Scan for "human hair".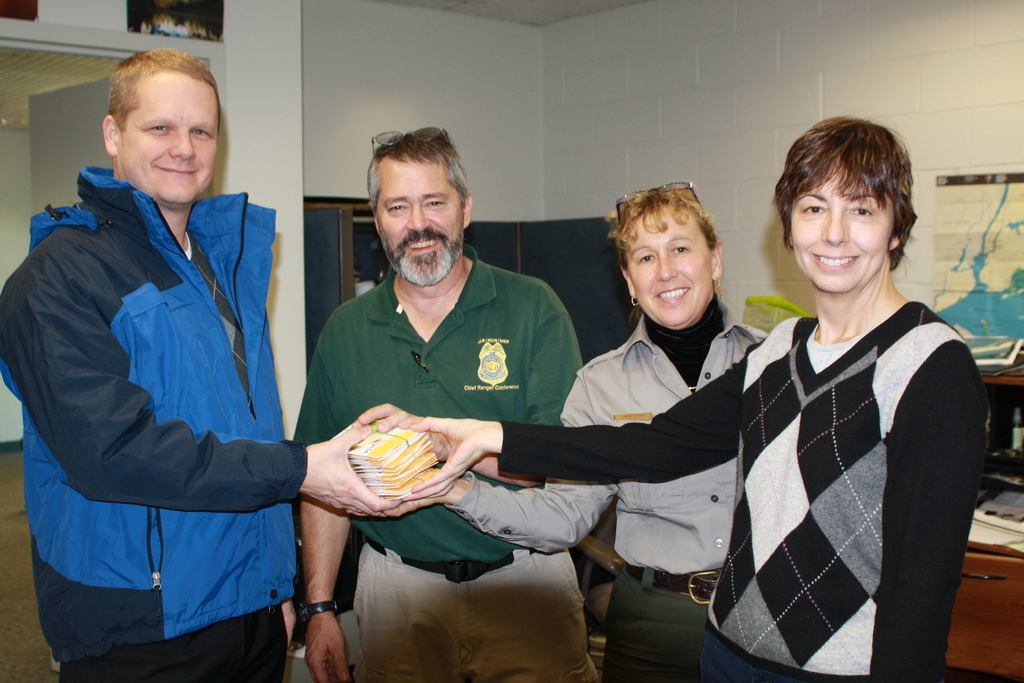
Scan result: [780, 111, 924, 284].
